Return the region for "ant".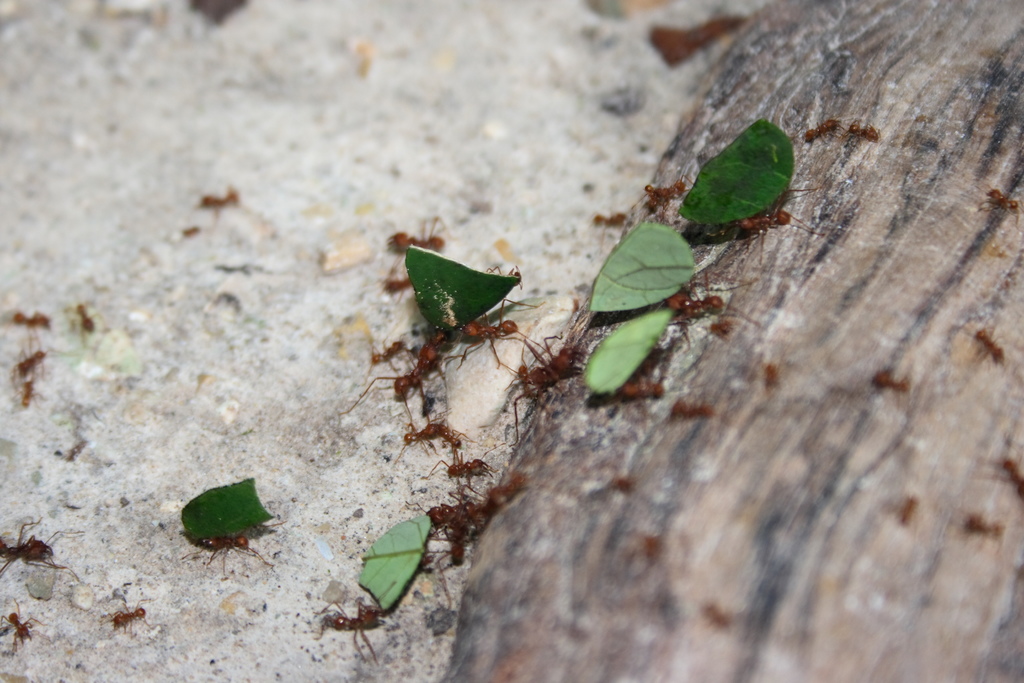
BBox(394, 409, 477, 459).
